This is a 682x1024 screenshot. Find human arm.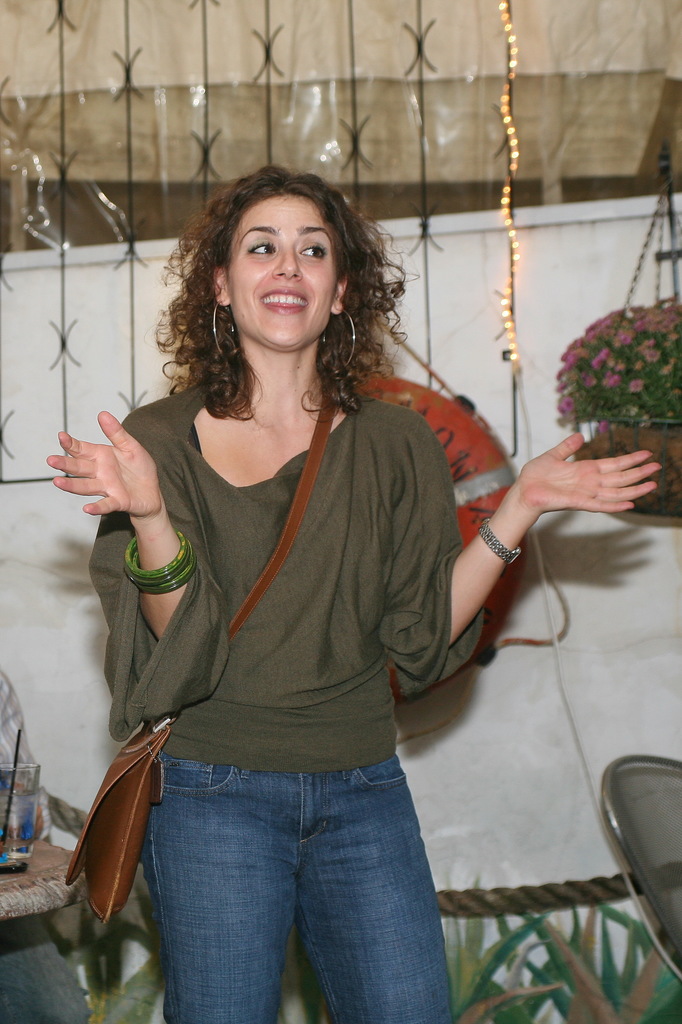
Bounding box: bbox=[37, 396, 221, 669].
